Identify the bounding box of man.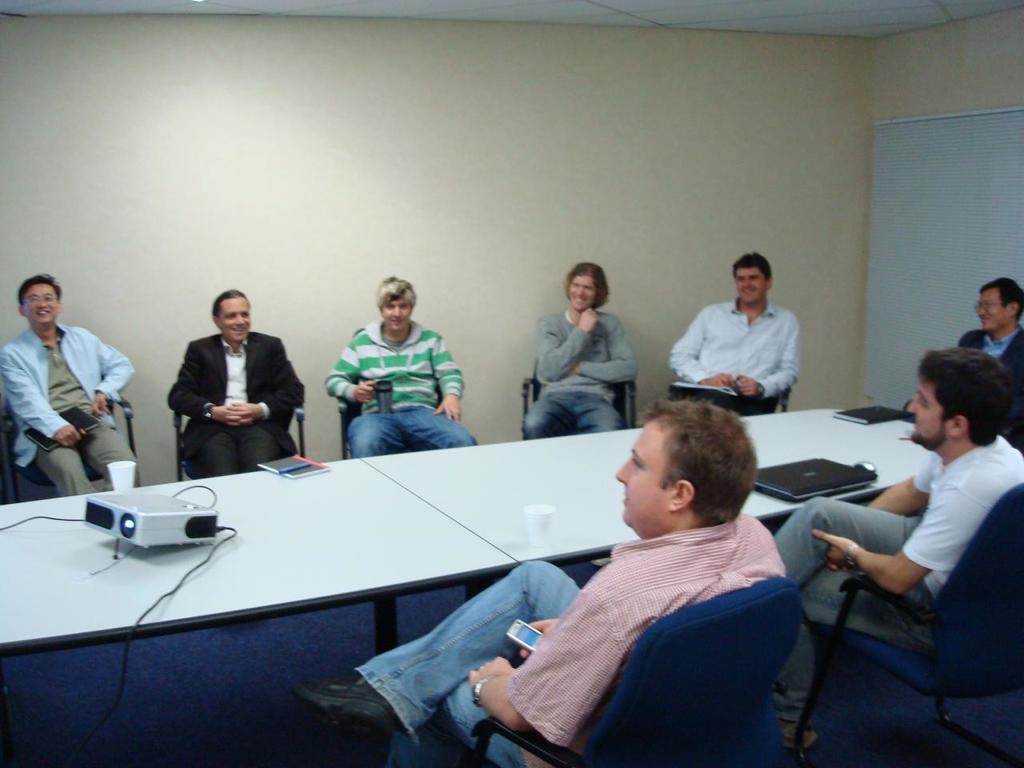
locate(322, 273, 474, 461).
